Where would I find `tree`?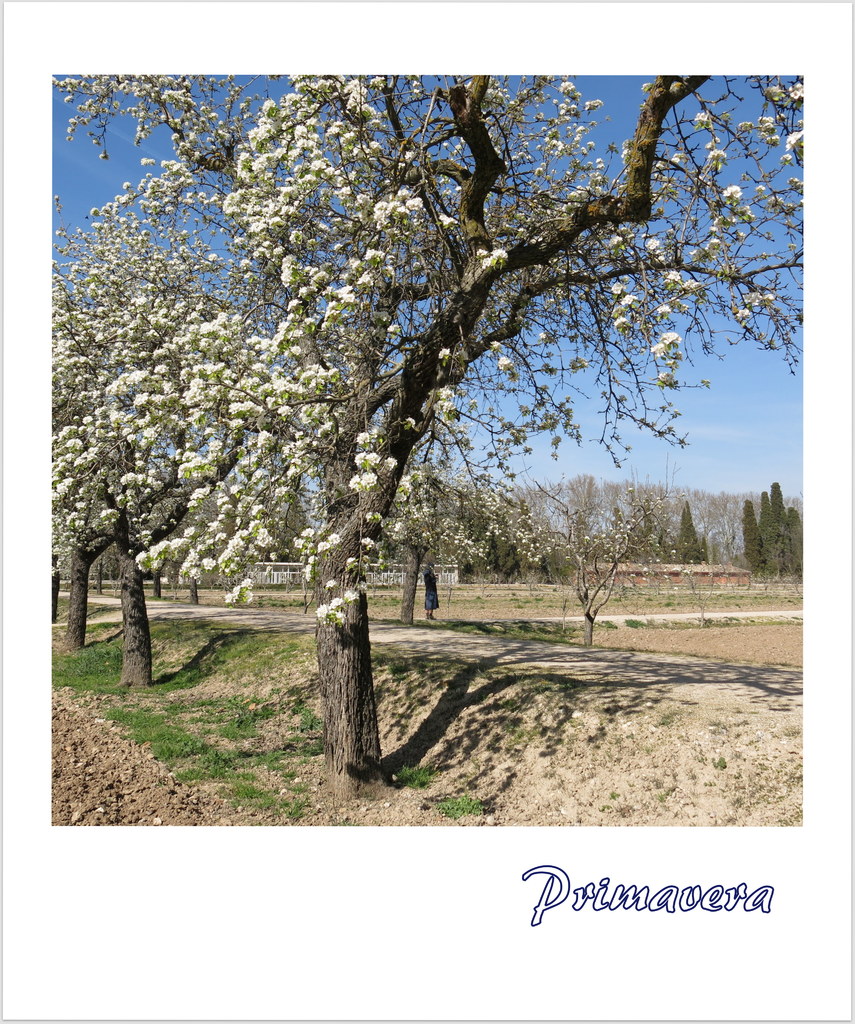
At [x1=534, y1=491, x2=662, y2=655].
